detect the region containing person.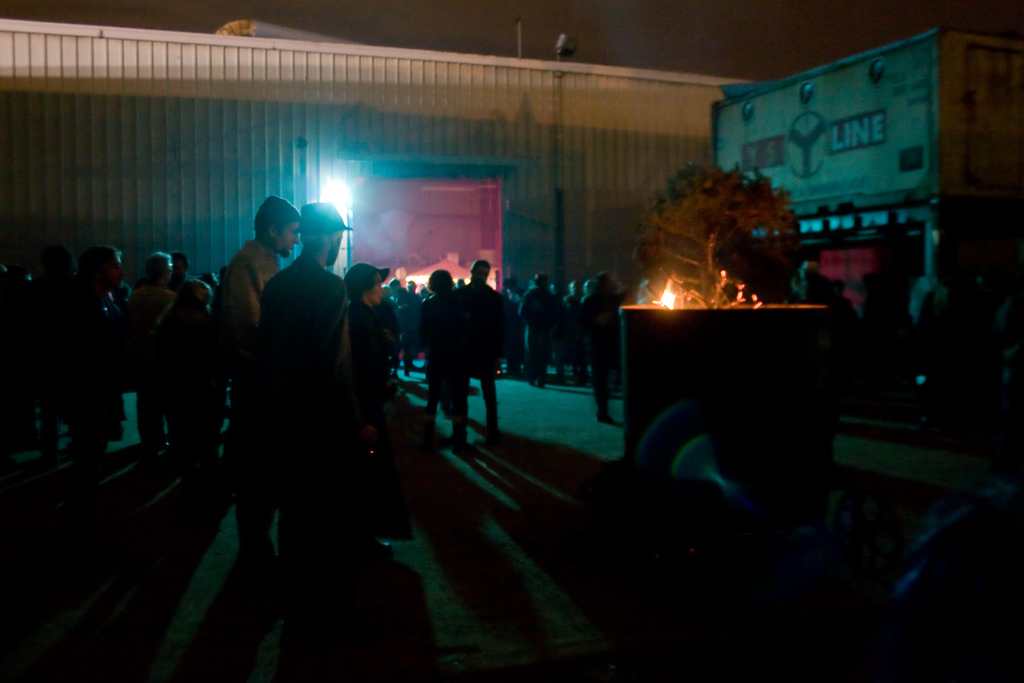
x1=419 y1=270 x2=456 y2=422.
